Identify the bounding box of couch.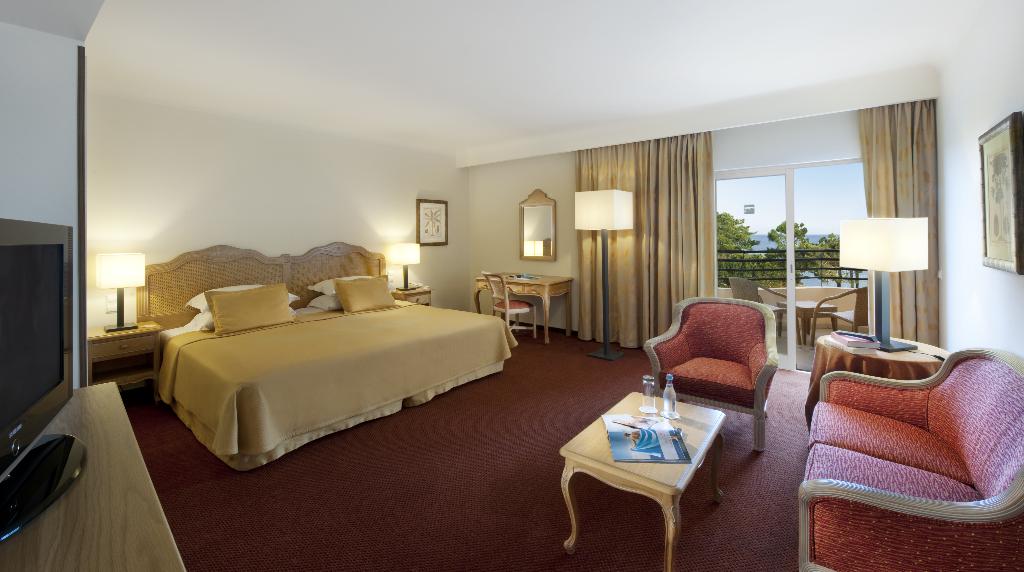
box(793, 347, 1023, 571).
